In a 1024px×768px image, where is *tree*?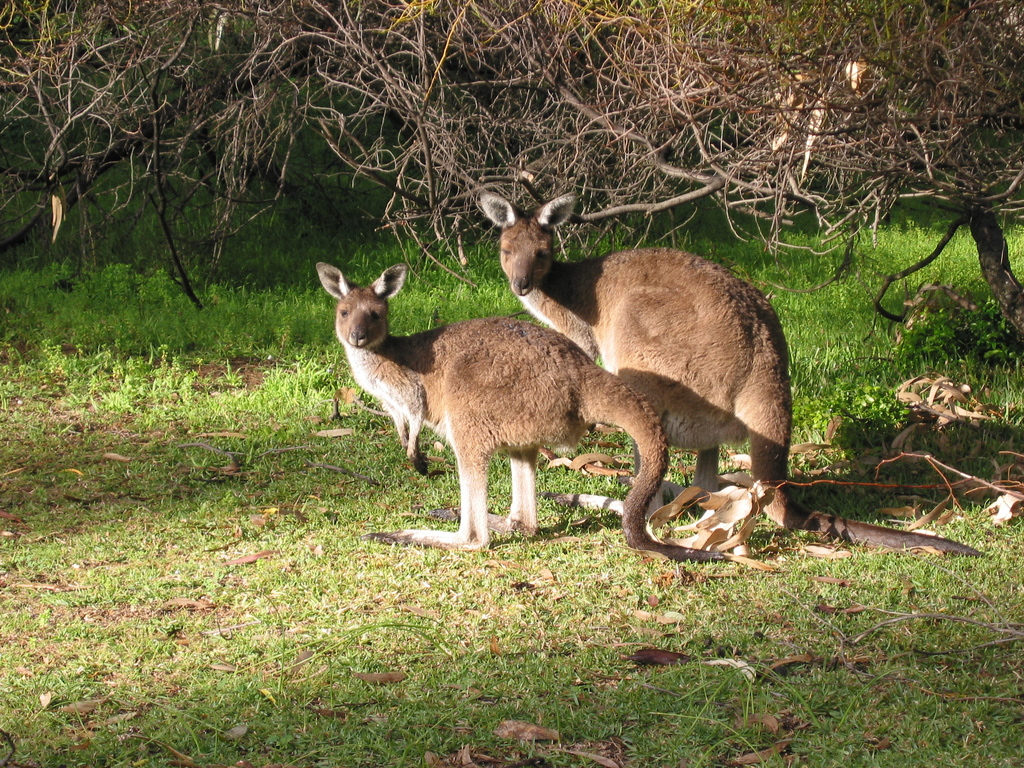
<box>0,0,1023,333</box>.
